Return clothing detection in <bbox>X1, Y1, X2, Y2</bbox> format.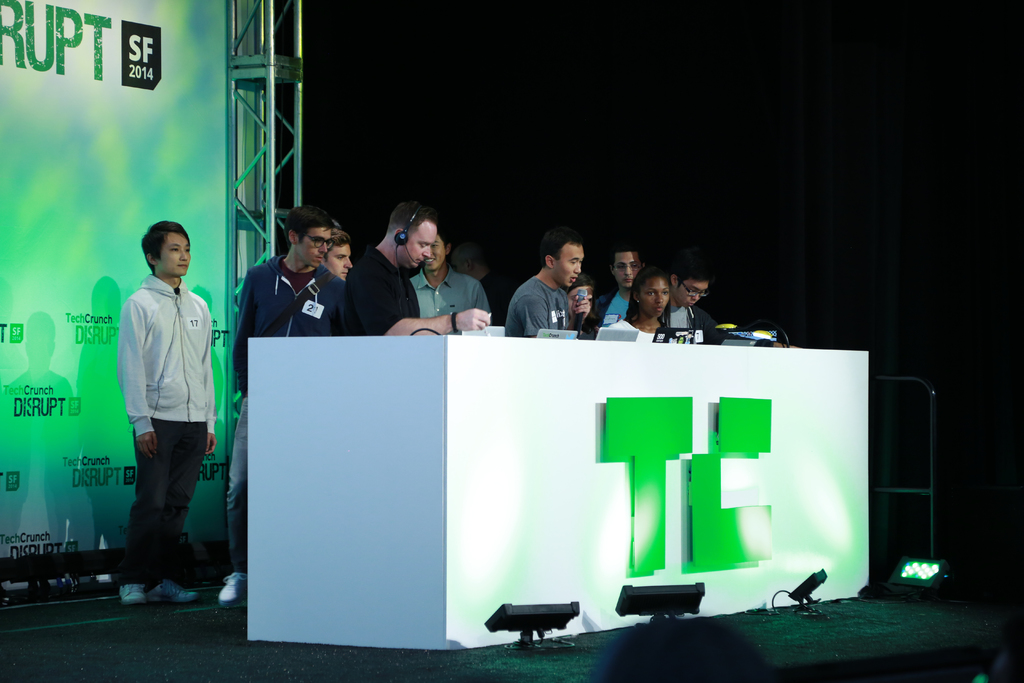
<bbox>506, 276, 568, 336</bbox>.
